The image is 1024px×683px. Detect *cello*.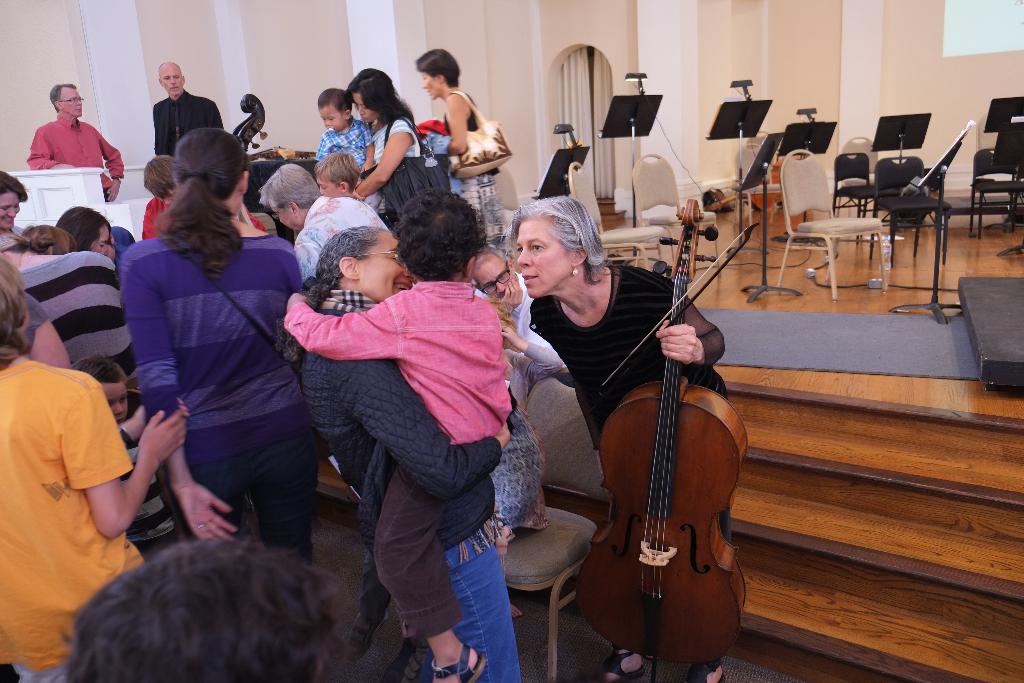
Detection: 235 92 271 152.
